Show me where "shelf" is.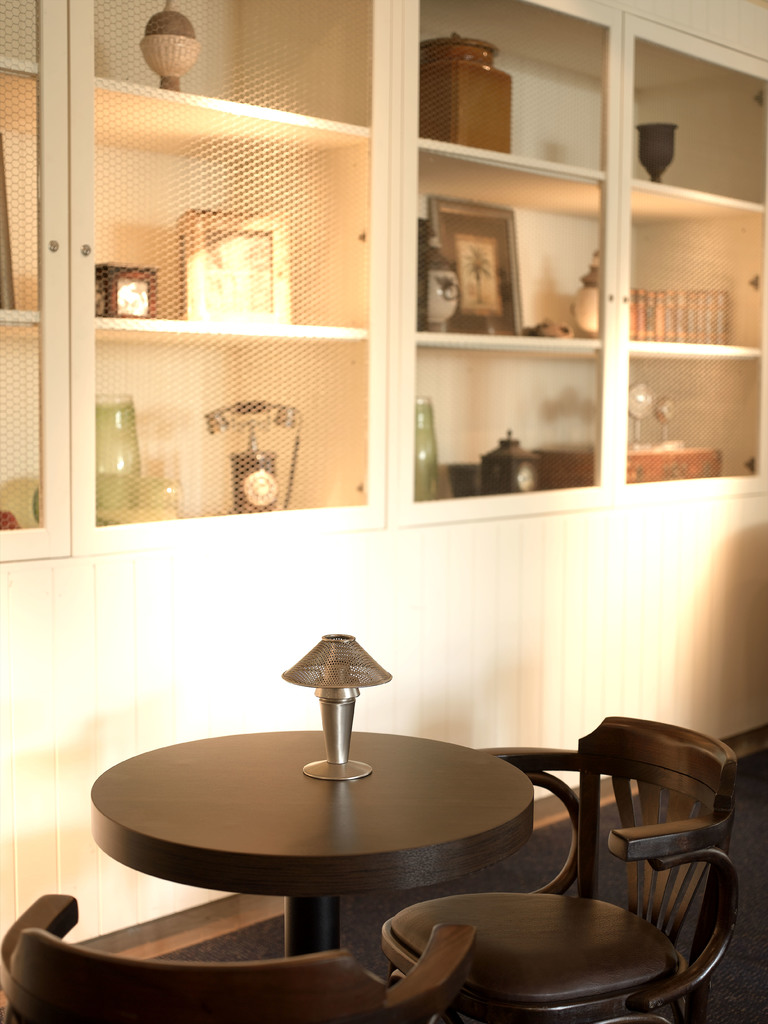
"shelf" is at Rect(638, 17, 767, 213).
